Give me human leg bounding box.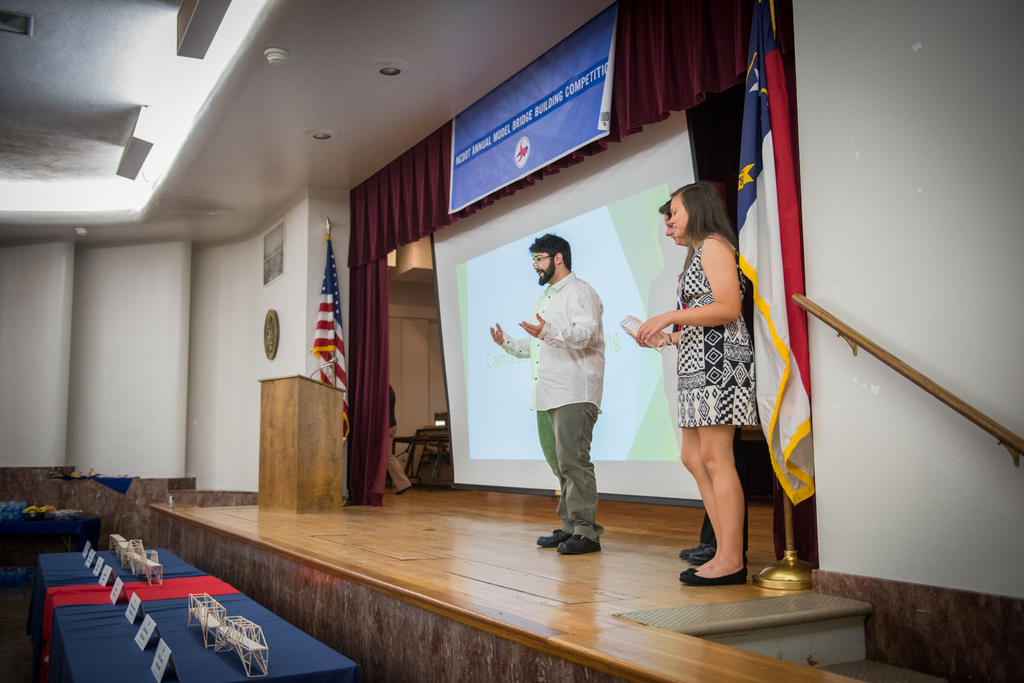
{"left": 541, "top": 402, "right": 607, "bottom": 549}.
